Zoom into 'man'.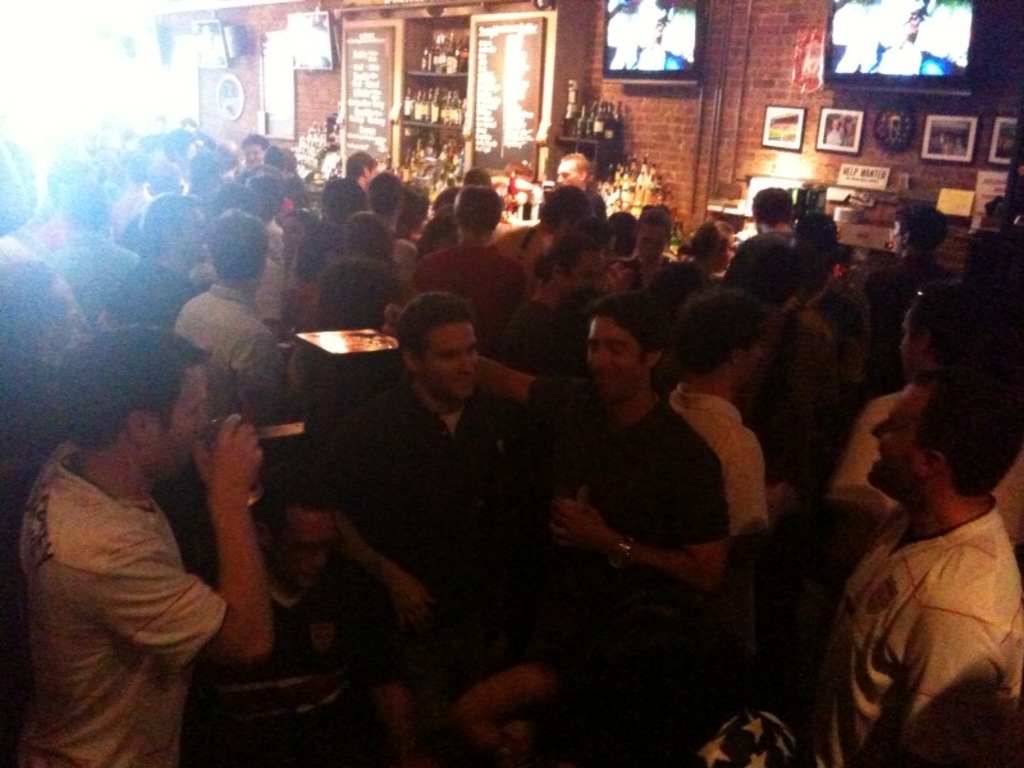
Zoom target: {"x1": 837, "y1": 285, "x2": 1023, "y2": 566}.
